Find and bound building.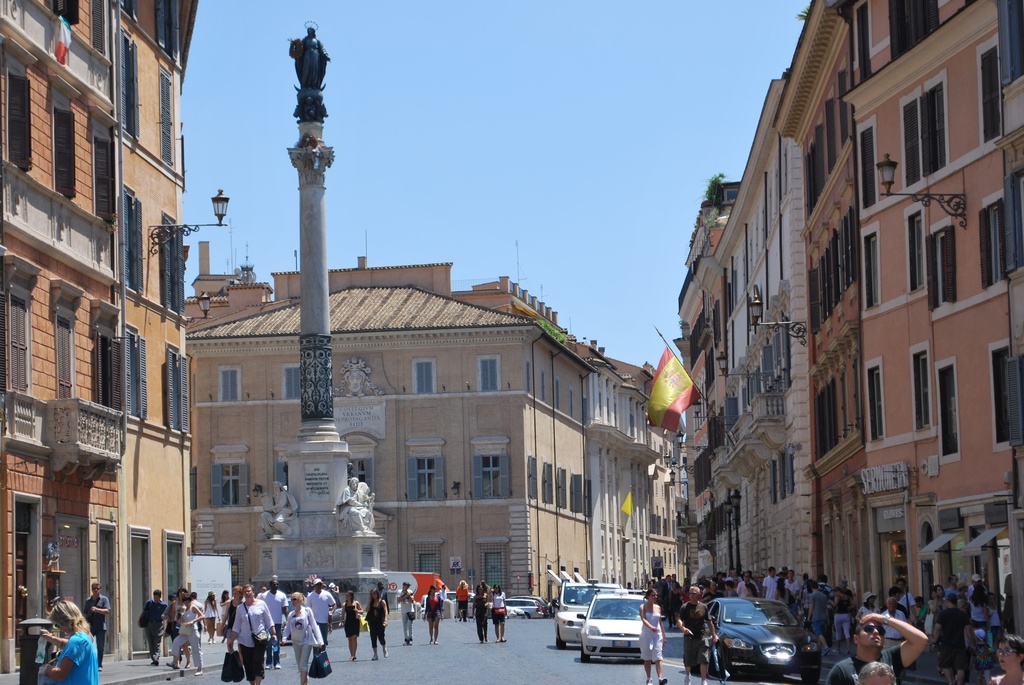
Bound: region(668, 0, 1023, 684).
